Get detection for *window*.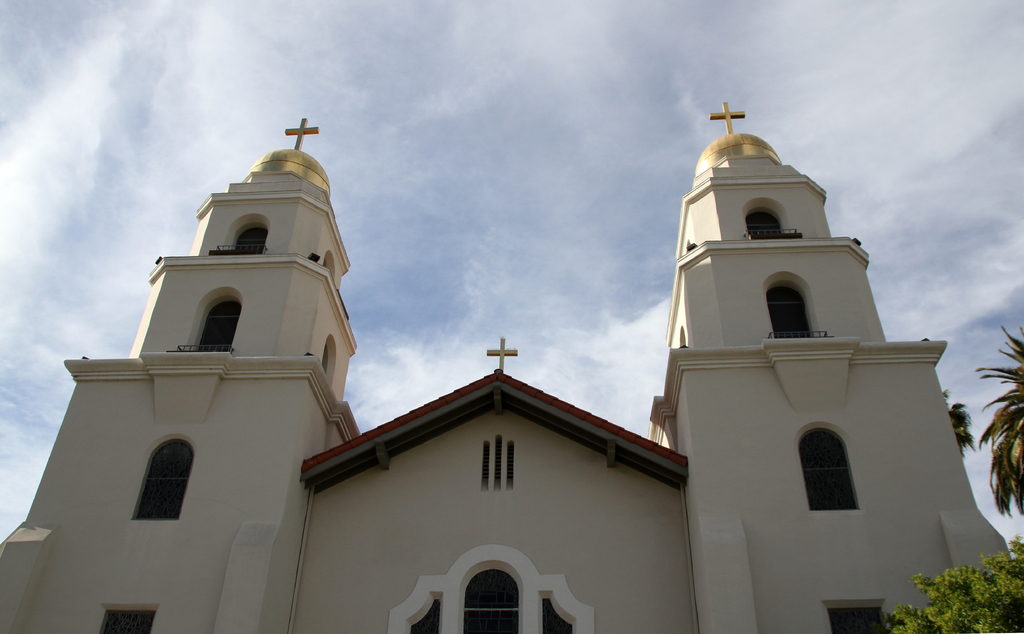
Detection: 190/294/246/357.
